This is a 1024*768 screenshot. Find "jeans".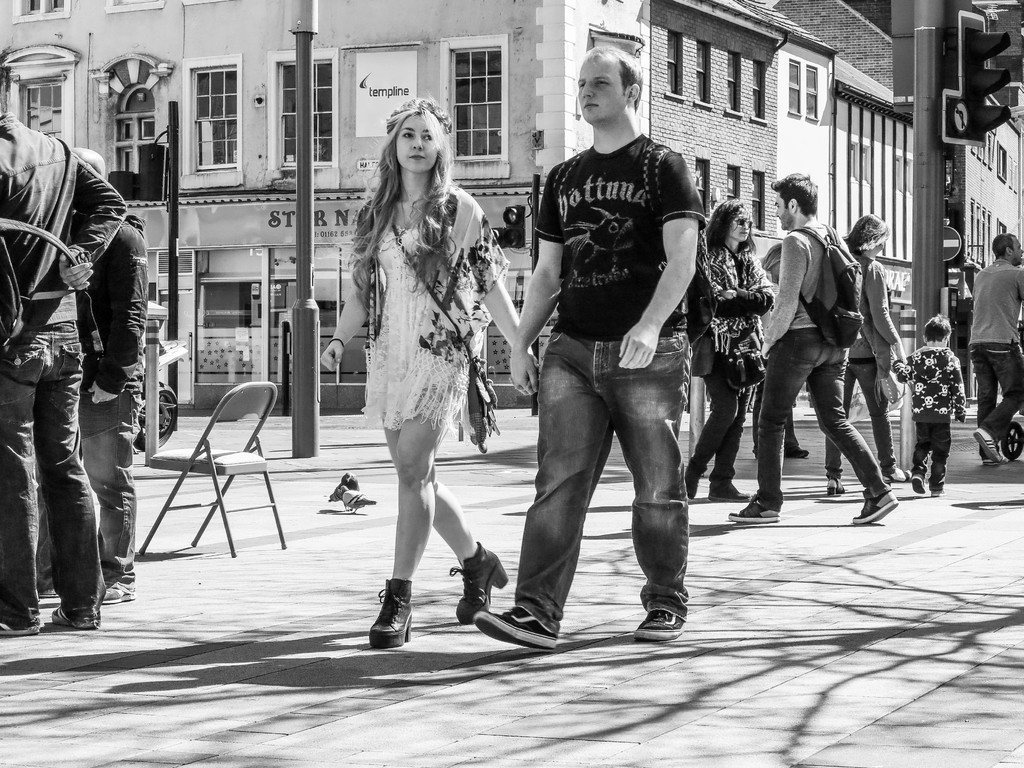
Bounding box: left=2, top=322, right=100, bottom=620.
